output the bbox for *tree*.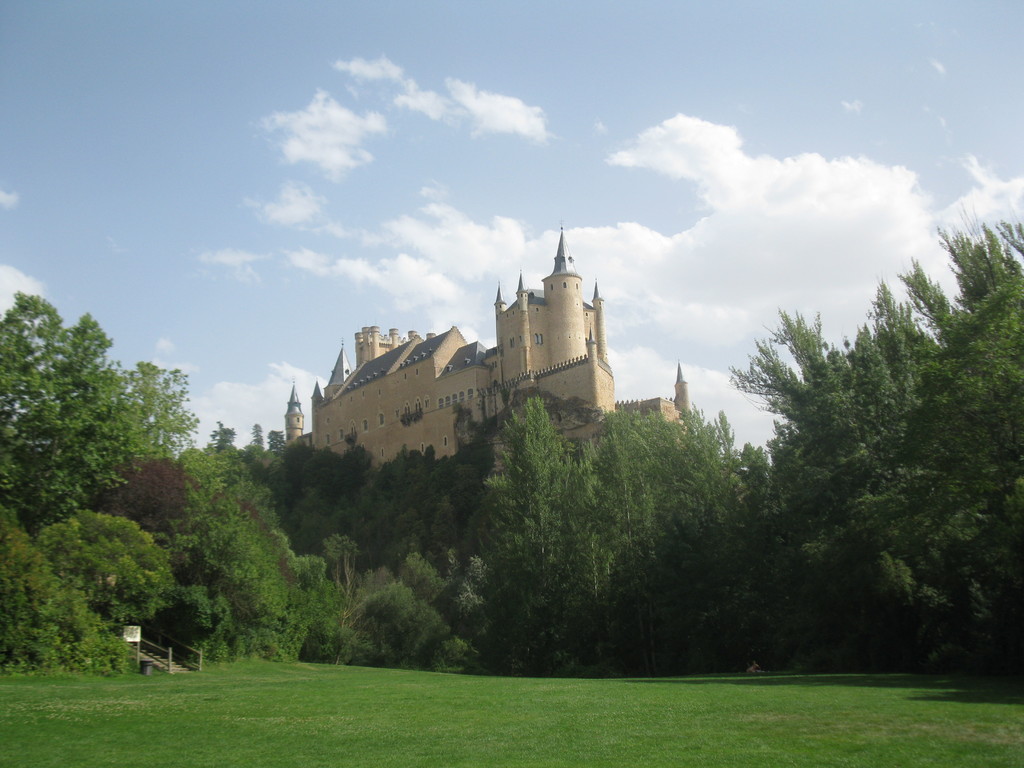
BBox(324, 535, 360, 605).
